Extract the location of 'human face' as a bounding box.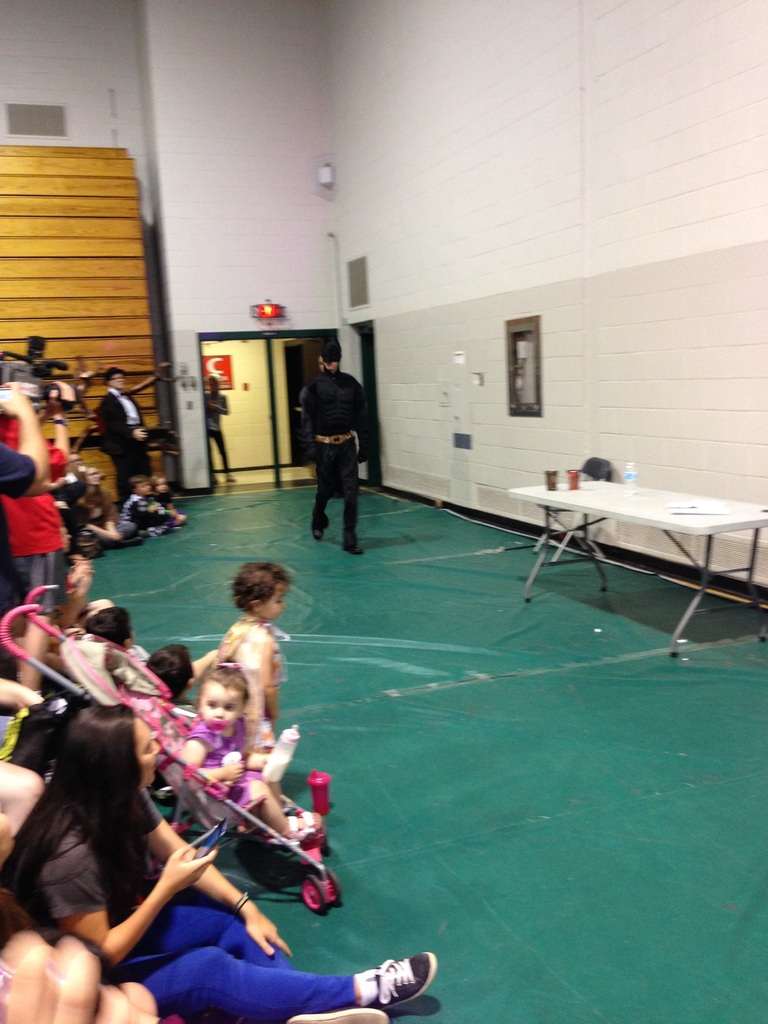
{"left": 202, "top": 677, "right": 244, "bottom": 731}.
